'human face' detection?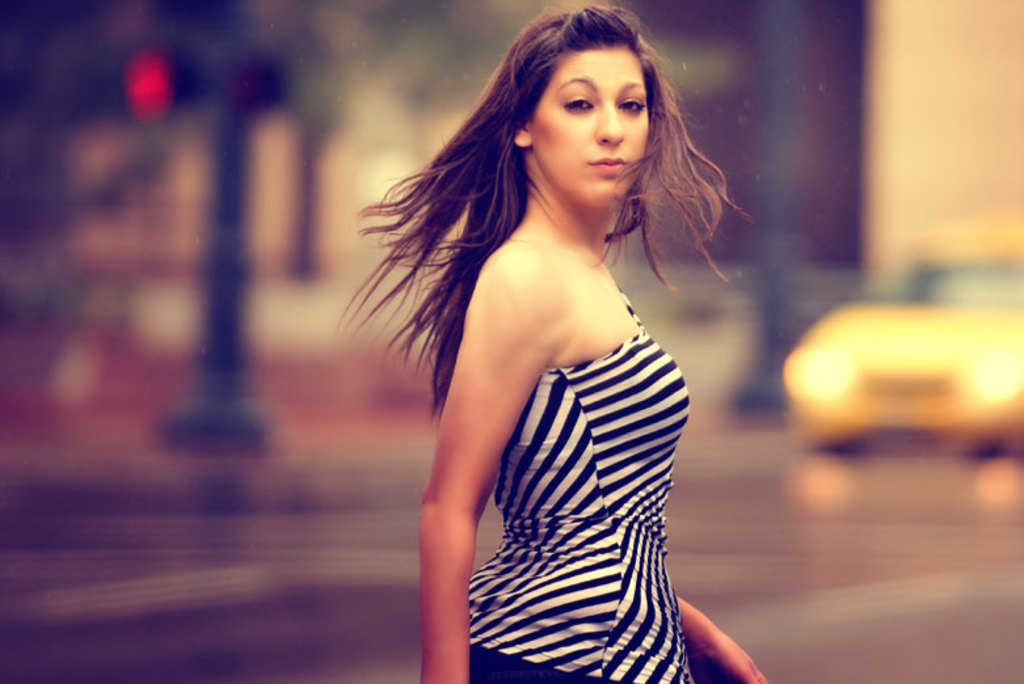
[526,35,669,206]
